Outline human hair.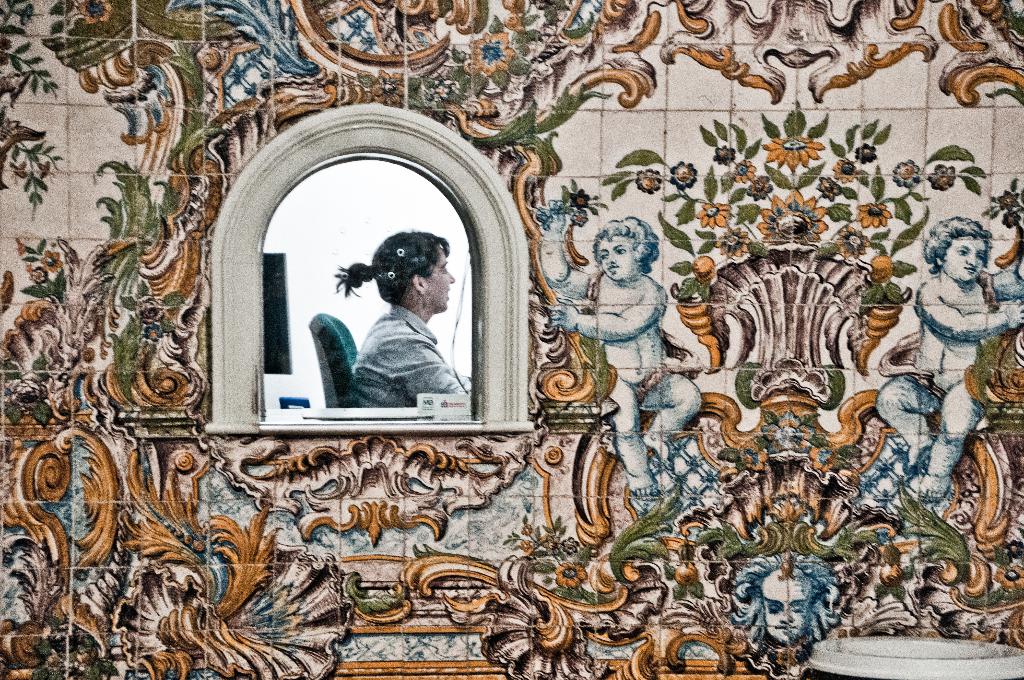
Outline: crop(362, 229, 452, 312).
